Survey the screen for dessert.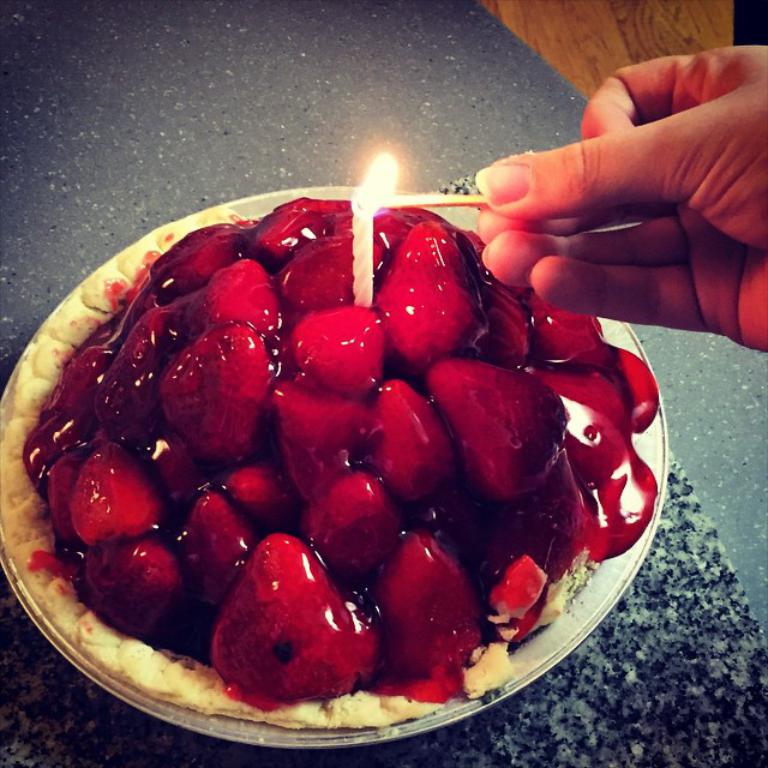
Survey found: (x1=0, y1=163, x2=655, y2=767).
